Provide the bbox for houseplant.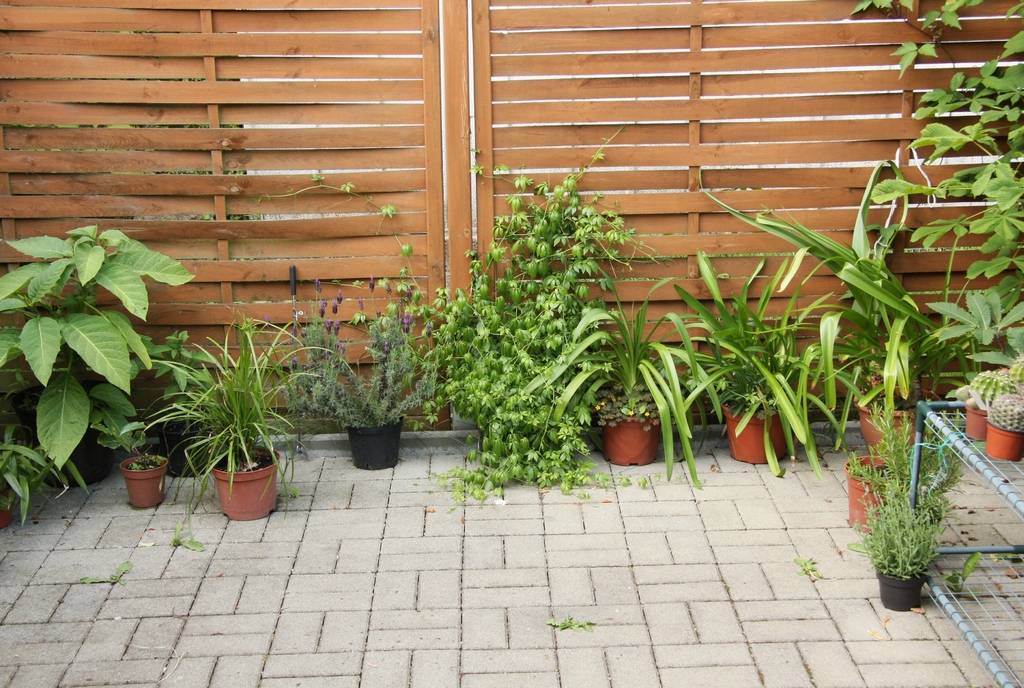
<box>833,399,935,542</box>.
